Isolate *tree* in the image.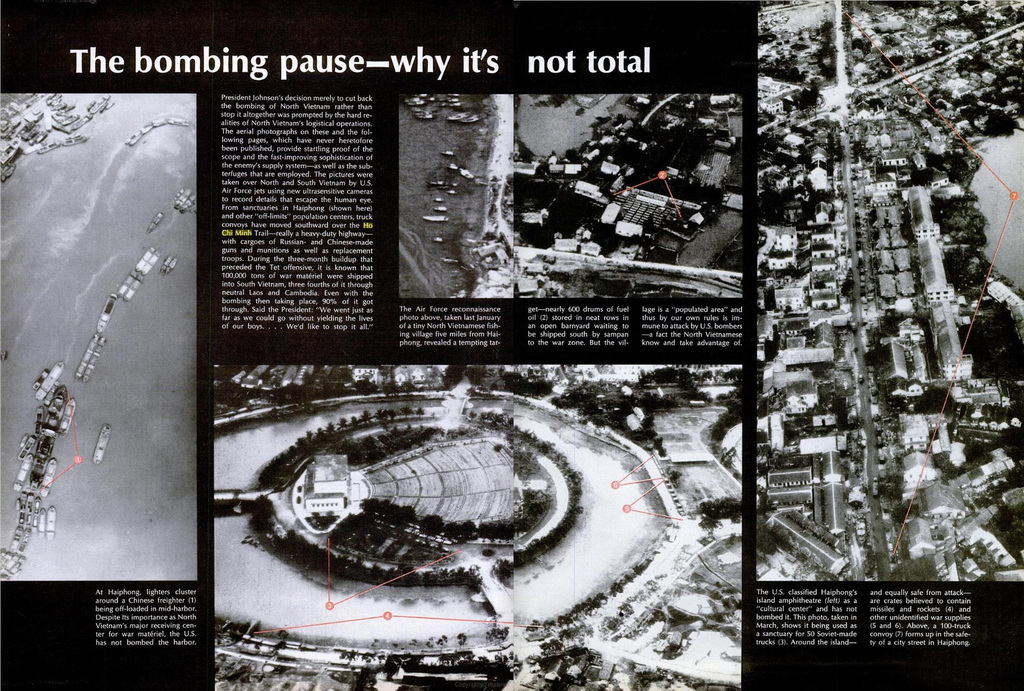
Isolated region: [387,505,402,524].
